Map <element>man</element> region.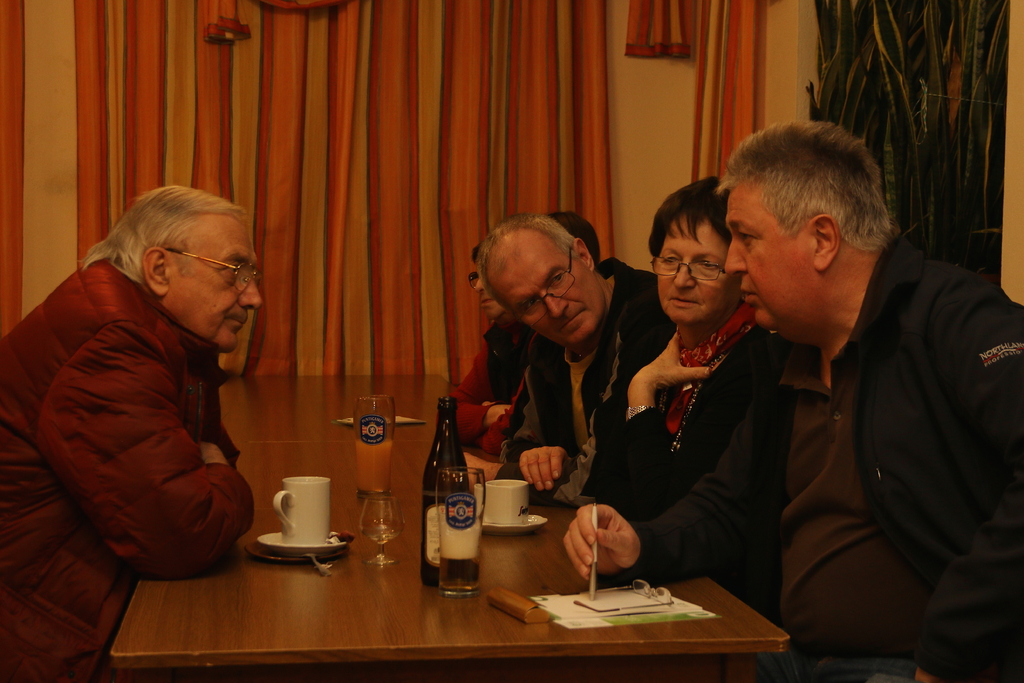
Mapped to (0,183,262,682).
